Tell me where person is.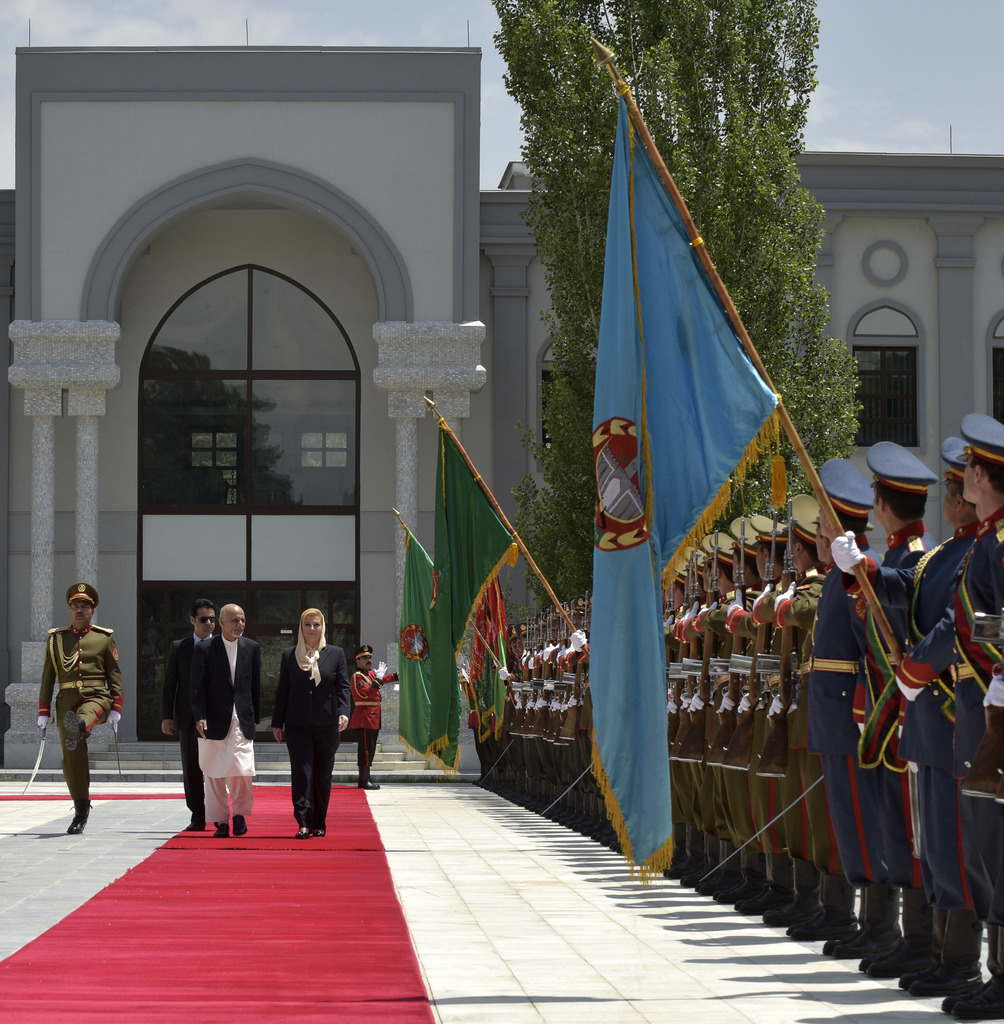
person is at bbox(193, 615, 218, 626).
